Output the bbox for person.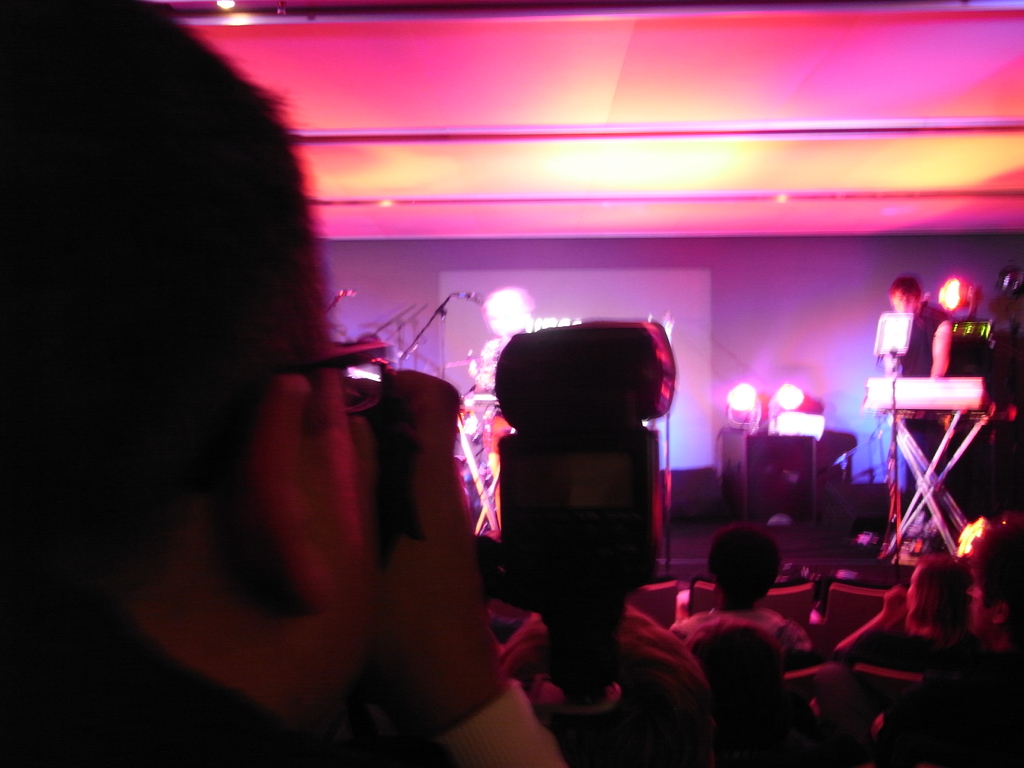
crop(838, 550, 985, 696).
